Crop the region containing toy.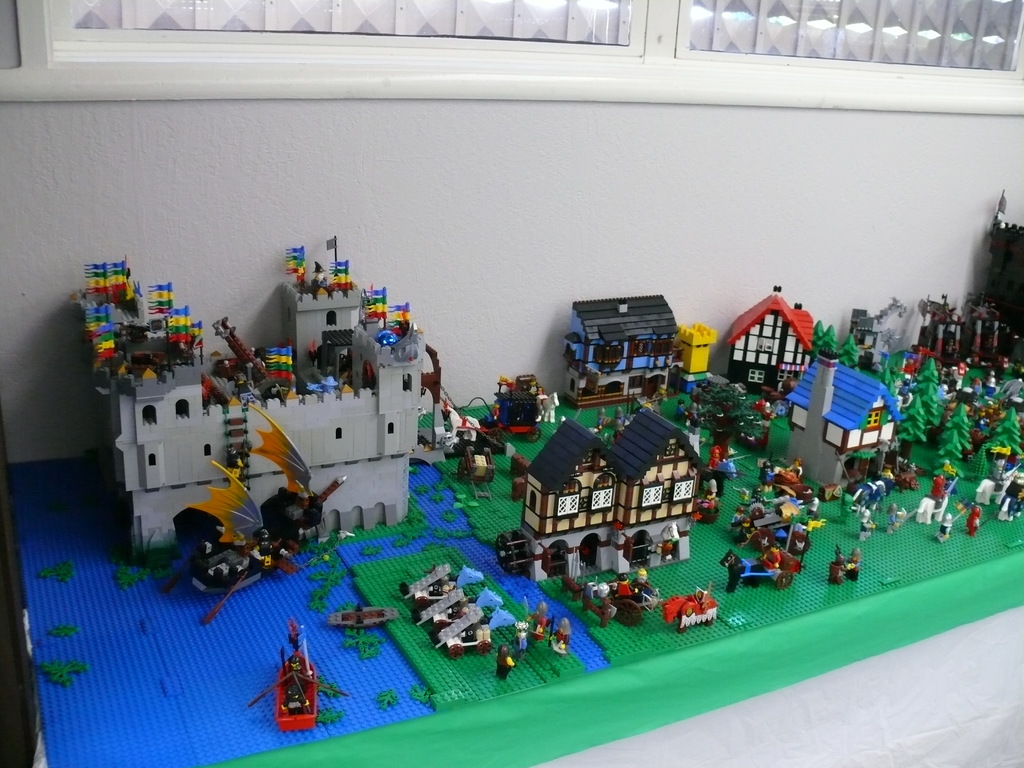
Crop region: x1=475 y1=359 x2=556 y2=451.
